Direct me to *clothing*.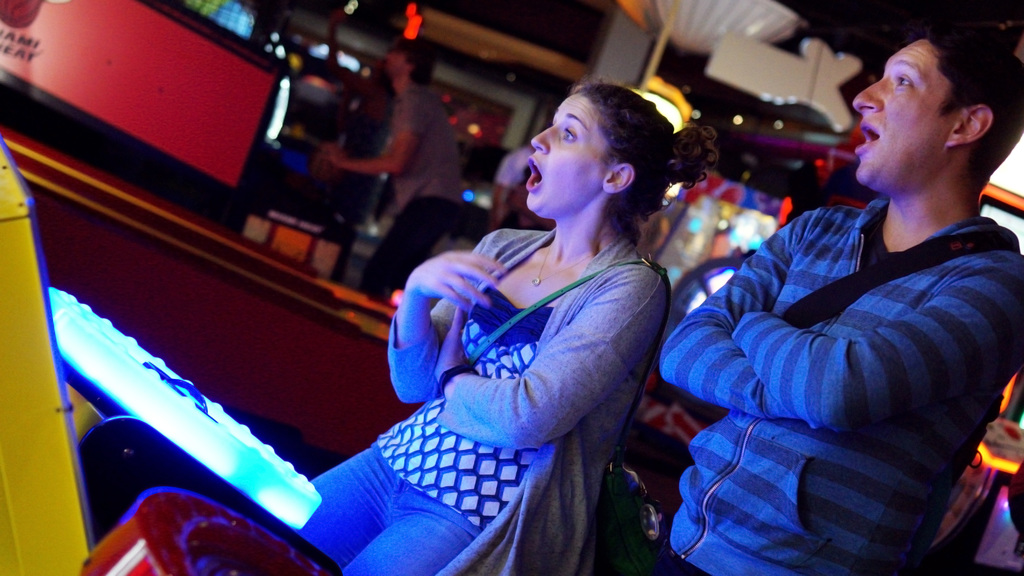
Direction: 291:229:669:575.
